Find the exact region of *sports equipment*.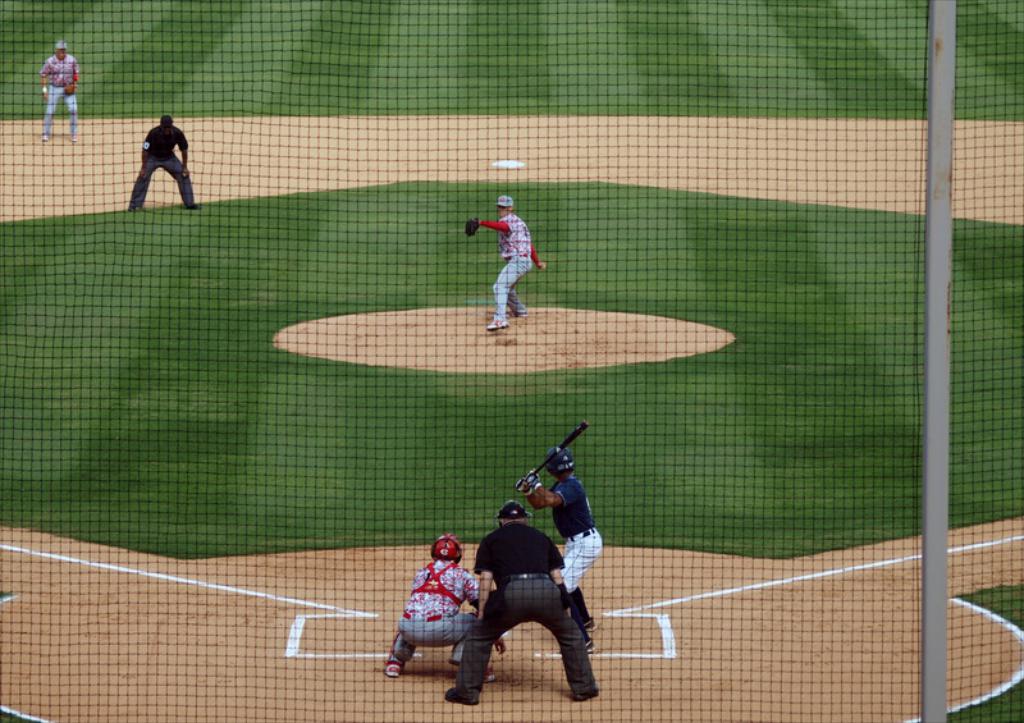
Exact region: 54, 40, 68, 46.
